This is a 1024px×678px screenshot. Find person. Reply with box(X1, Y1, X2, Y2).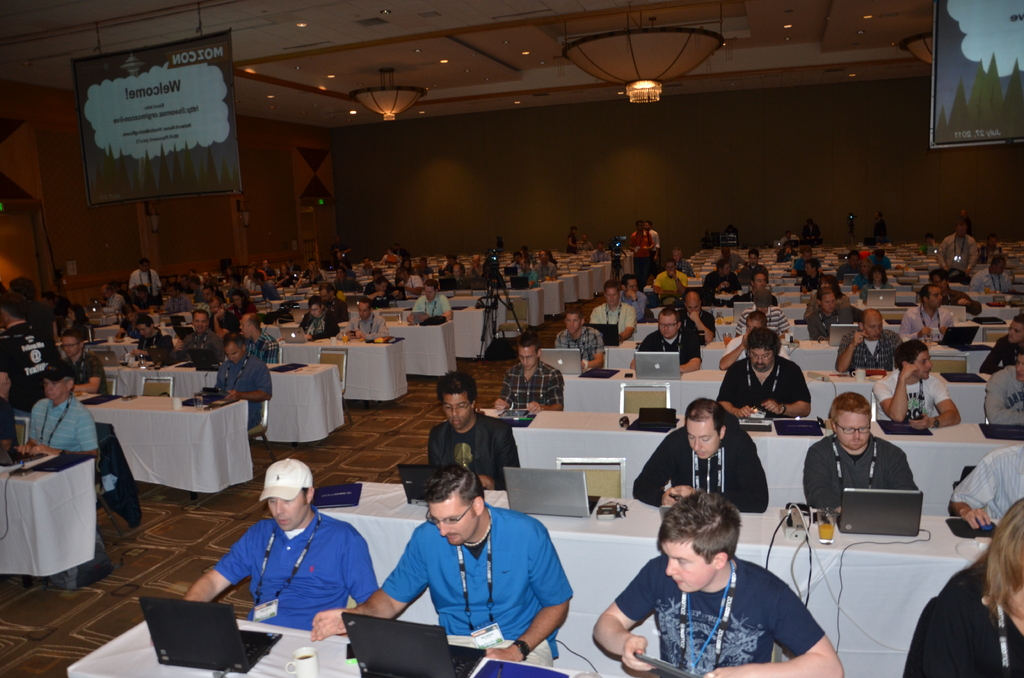
box(18, 391, 99, 456).
